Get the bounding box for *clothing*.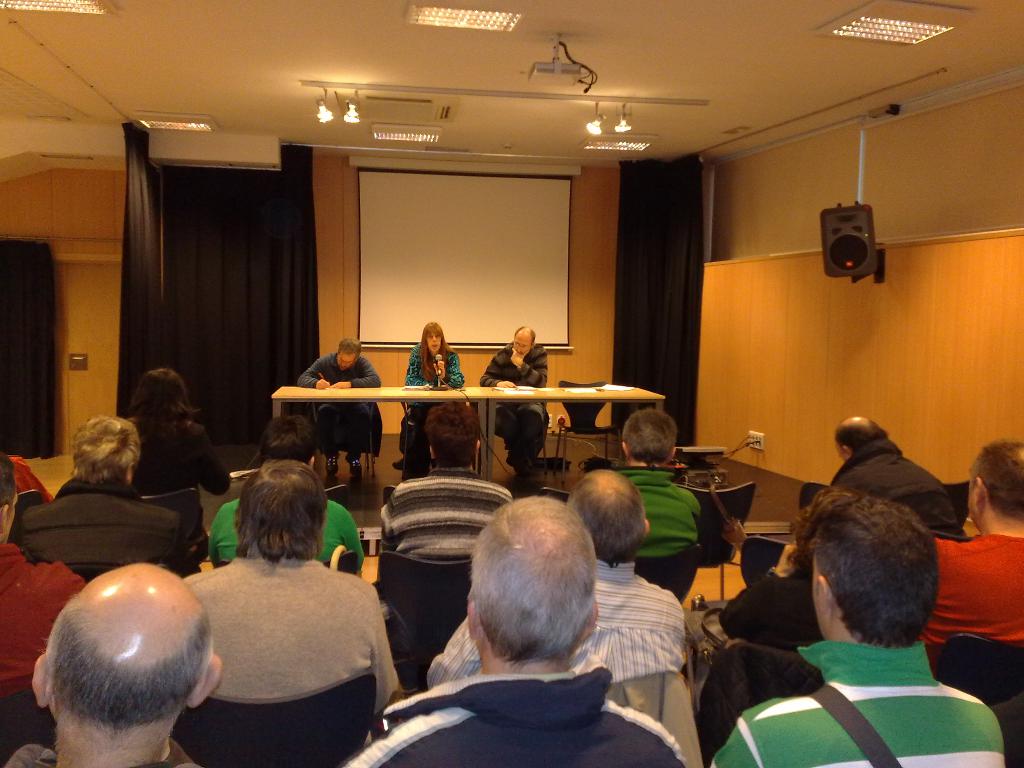
bbox(184, 543, 406, 722).
